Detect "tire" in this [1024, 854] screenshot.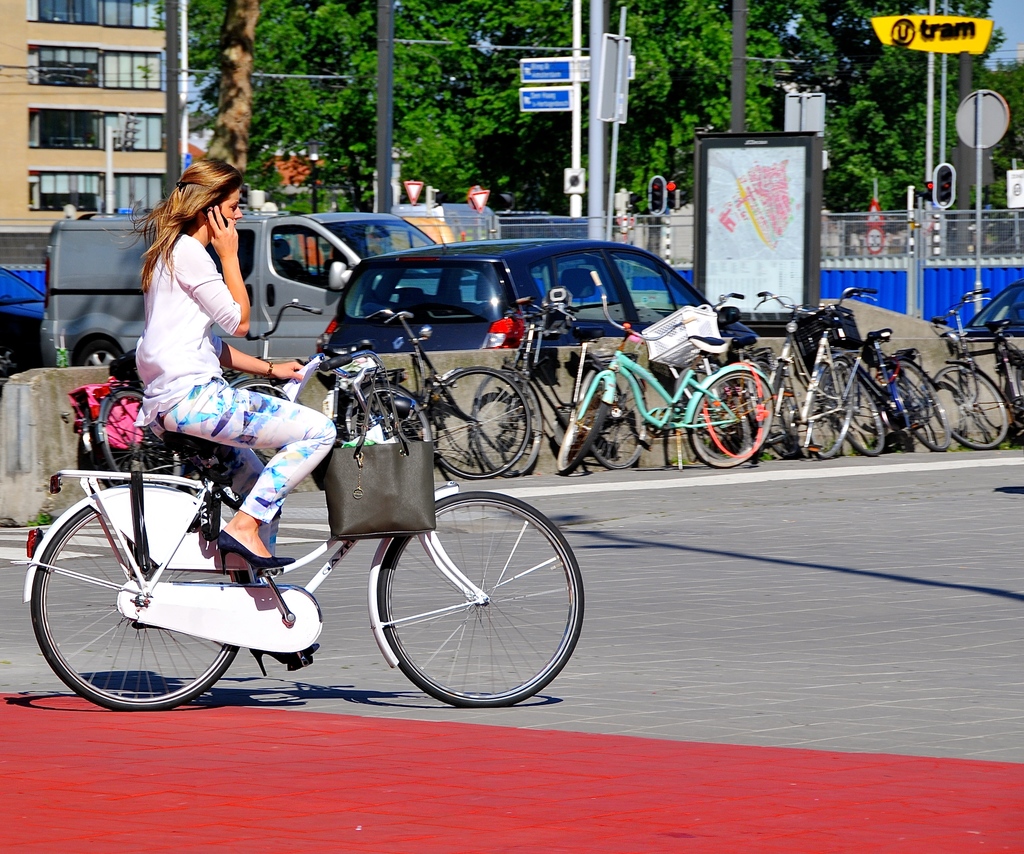
Detection: Rect(691, 367, 771, 467).
